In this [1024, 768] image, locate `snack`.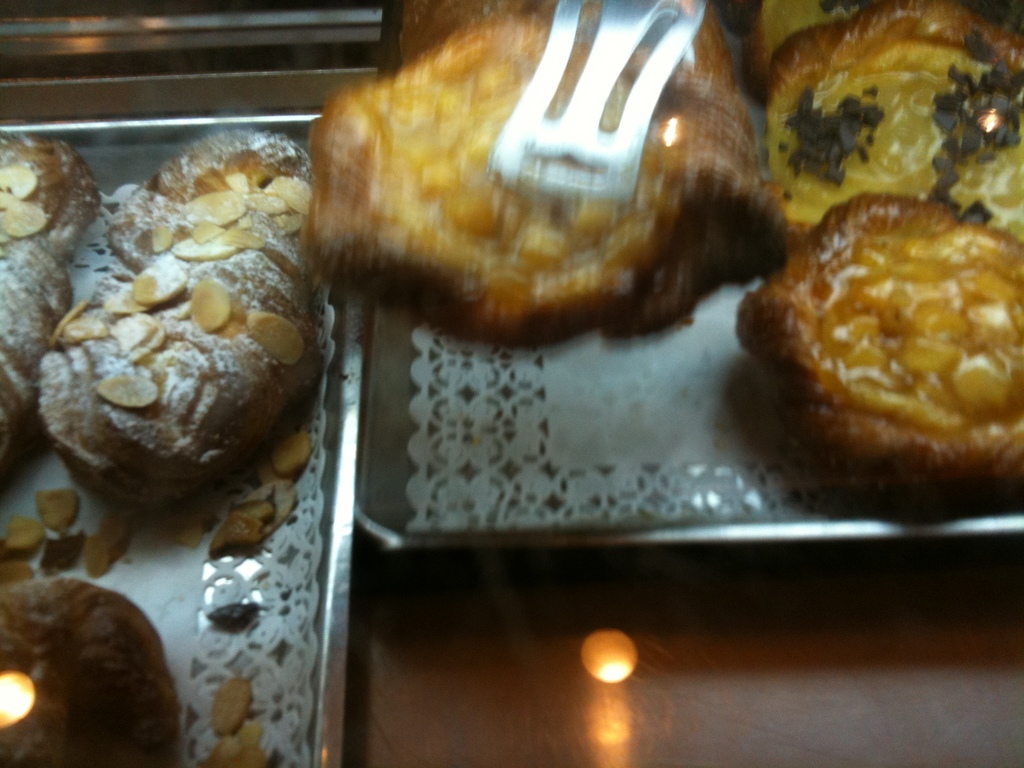
Bounding box: pyautogui.locateOnScreen(760, 0, 1023, 244).
